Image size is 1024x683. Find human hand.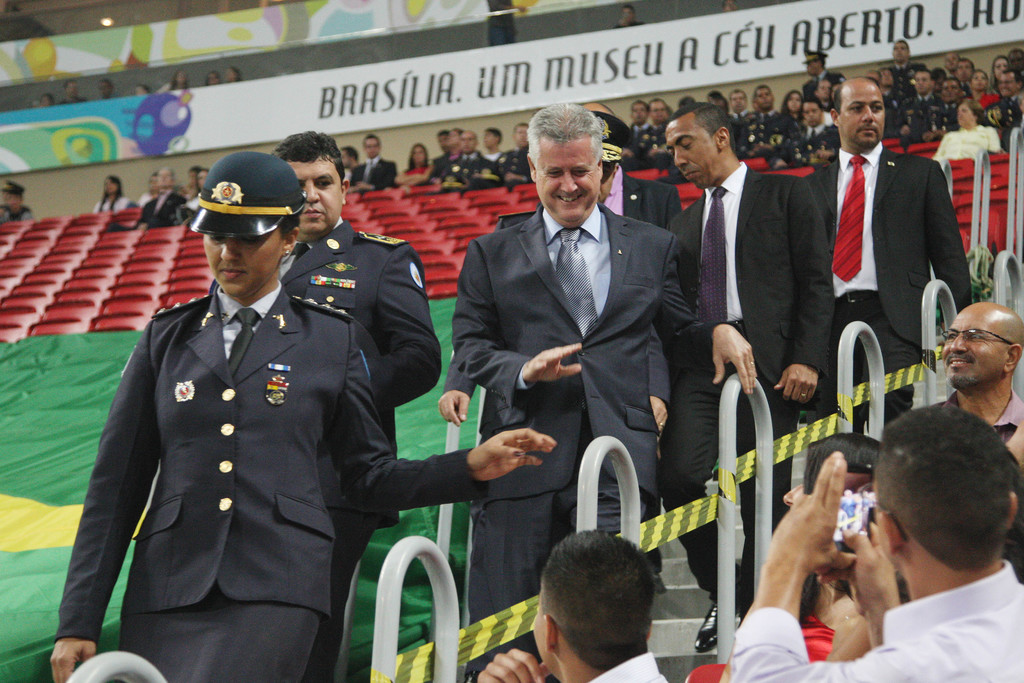
bbox=(709, 324, 760, 399).
